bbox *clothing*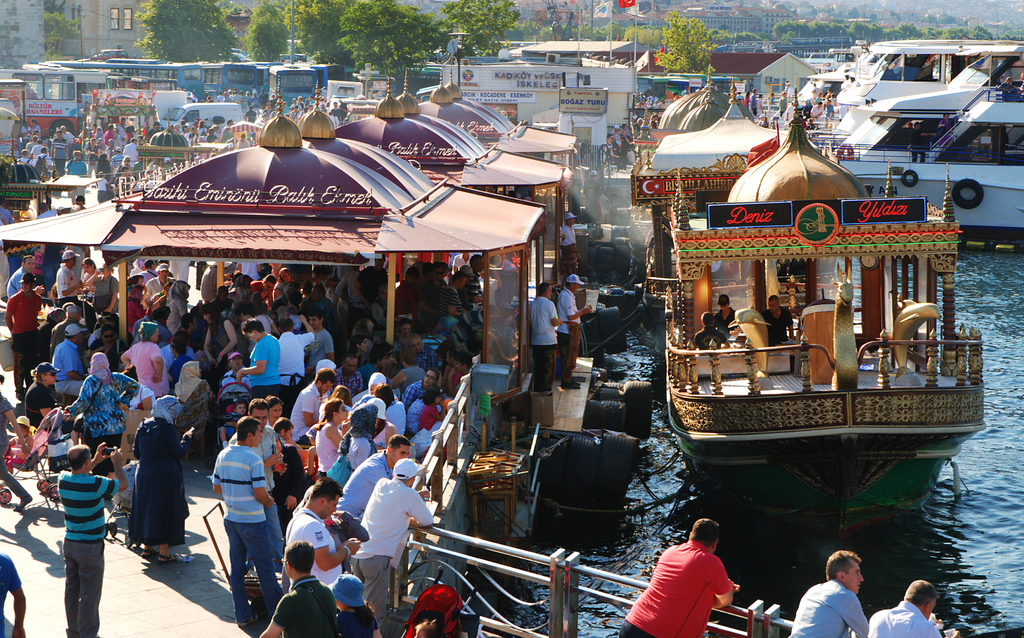
crop(51, 338, 83, 377)
